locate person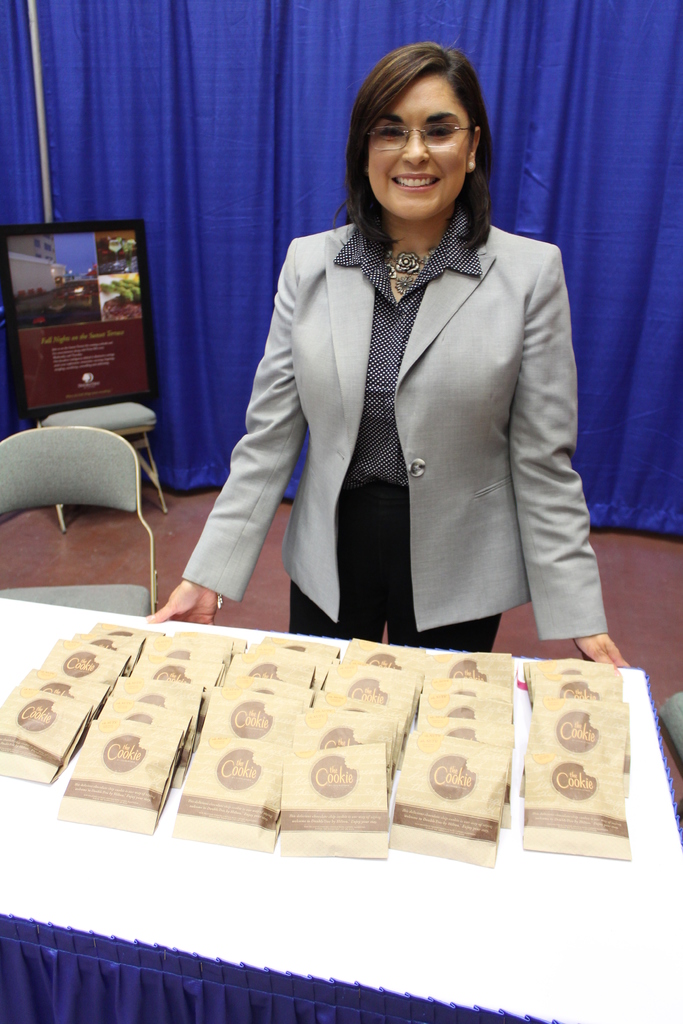
locate(147, 31, 630, 682)
